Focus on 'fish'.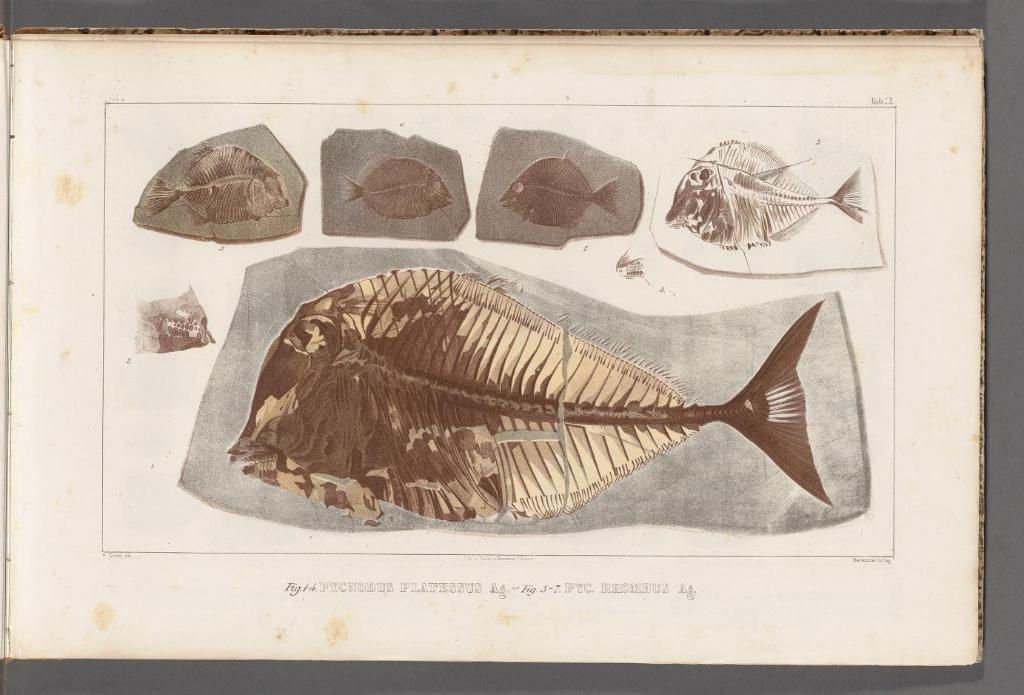
Focused at crop(343, 153, 452, 219).
